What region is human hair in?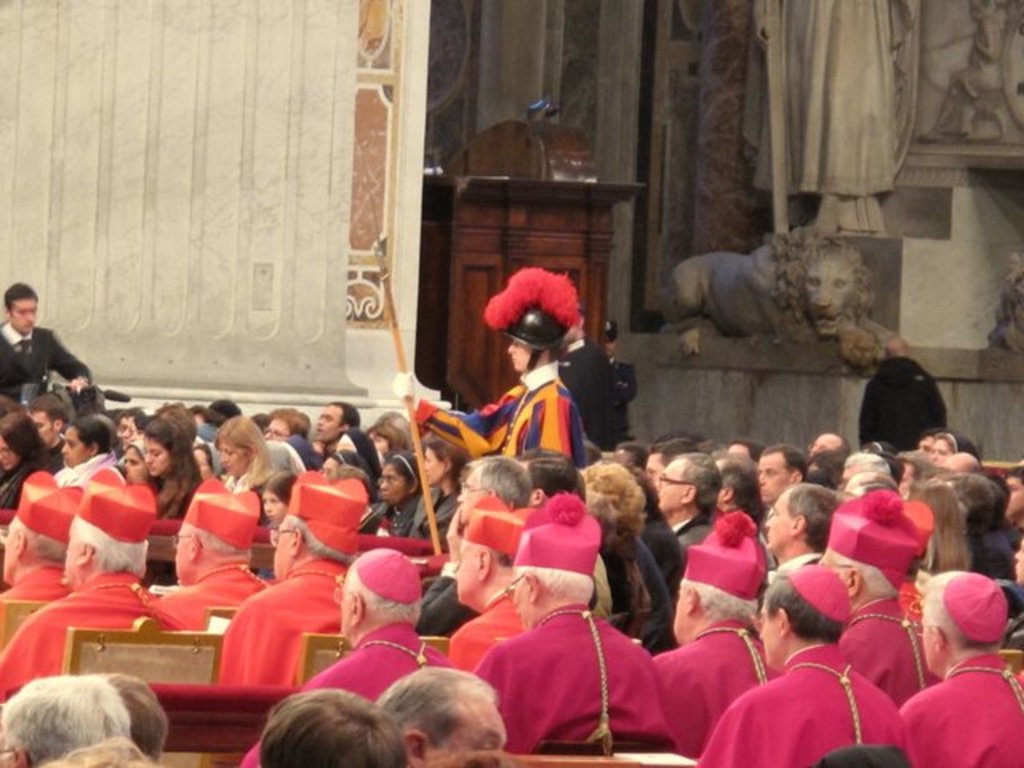
[x1=66, y1=418, x2=112, y2=453].
